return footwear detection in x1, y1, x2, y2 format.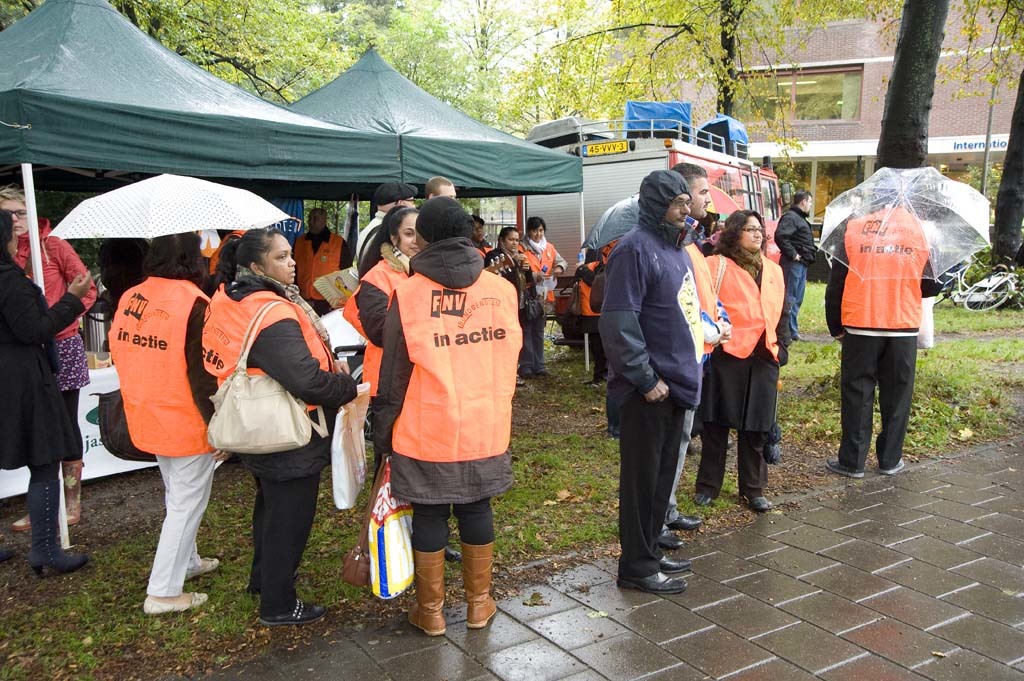
524, 372, 532, 380.
